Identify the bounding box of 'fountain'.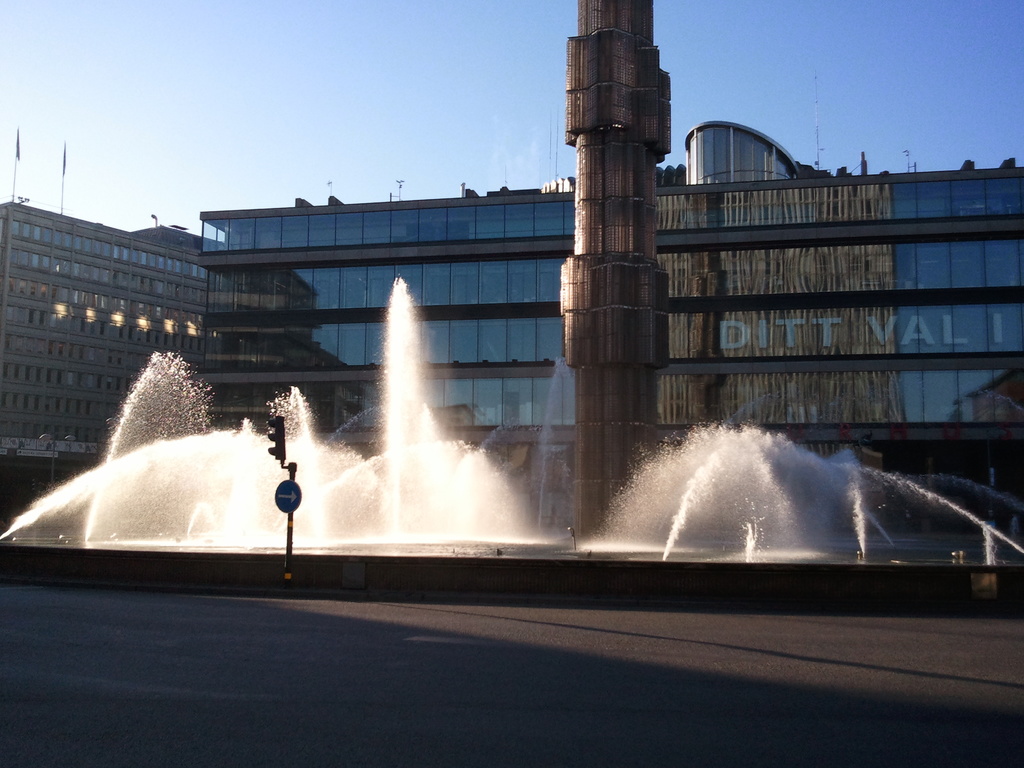
[0, 269, 916, 601].
